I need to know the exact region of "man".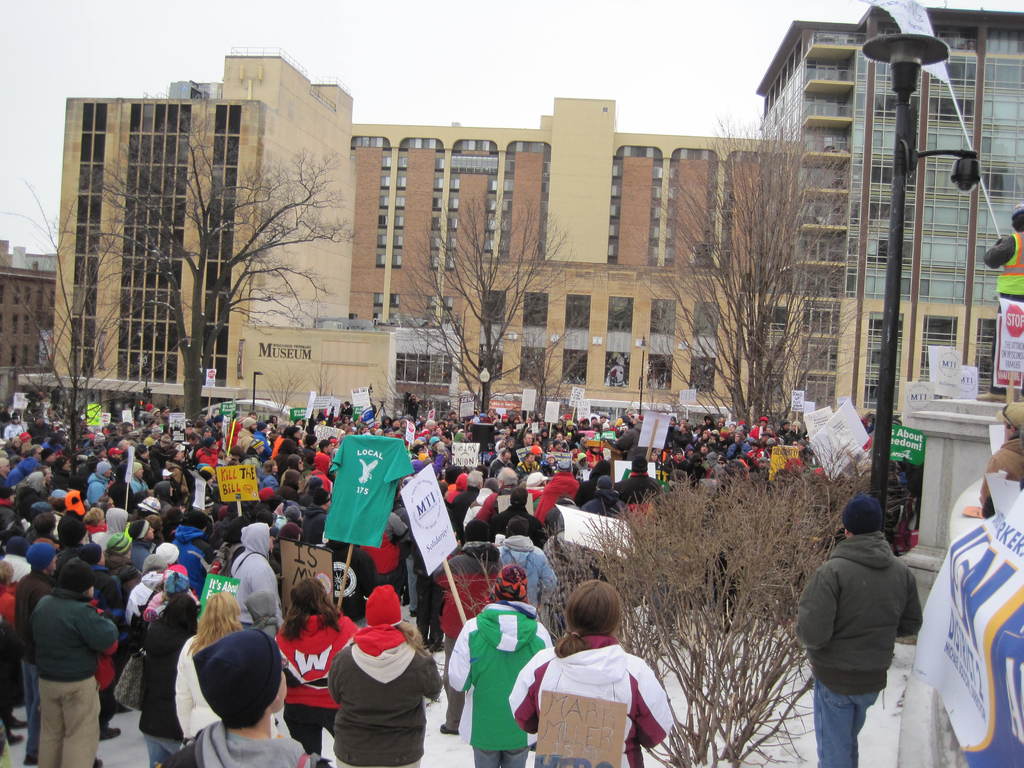
Region: 476/464/520/518.
